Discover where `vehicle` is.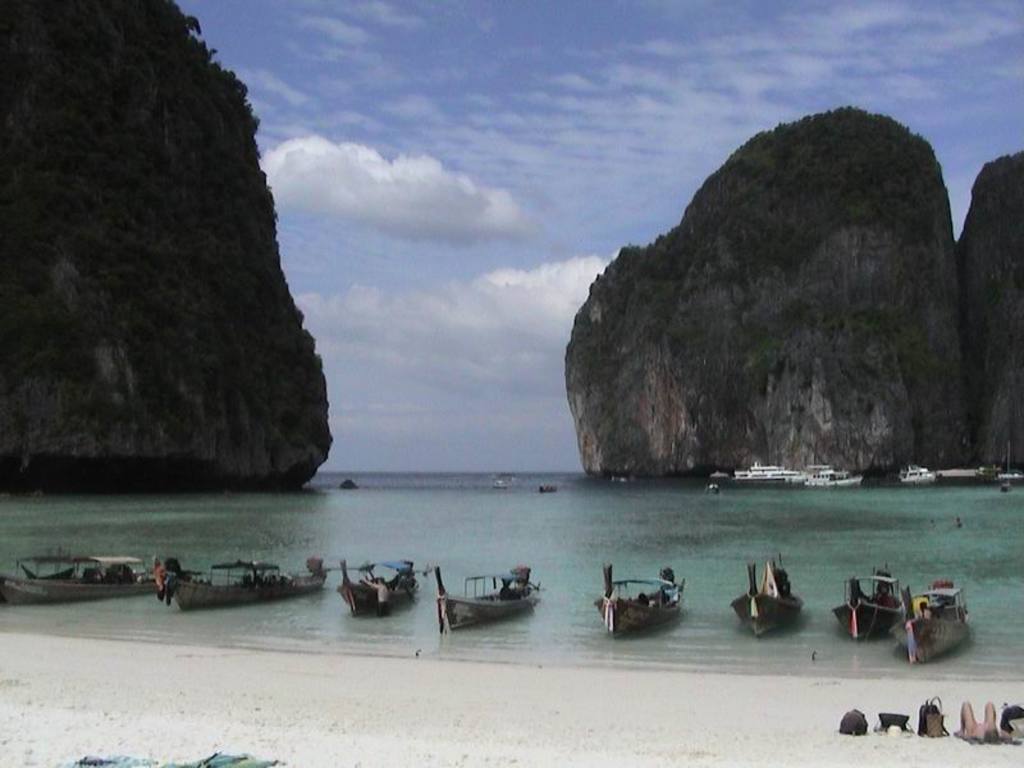
Discovered at (x1=835, y1=562, x2=910, y2=644).
